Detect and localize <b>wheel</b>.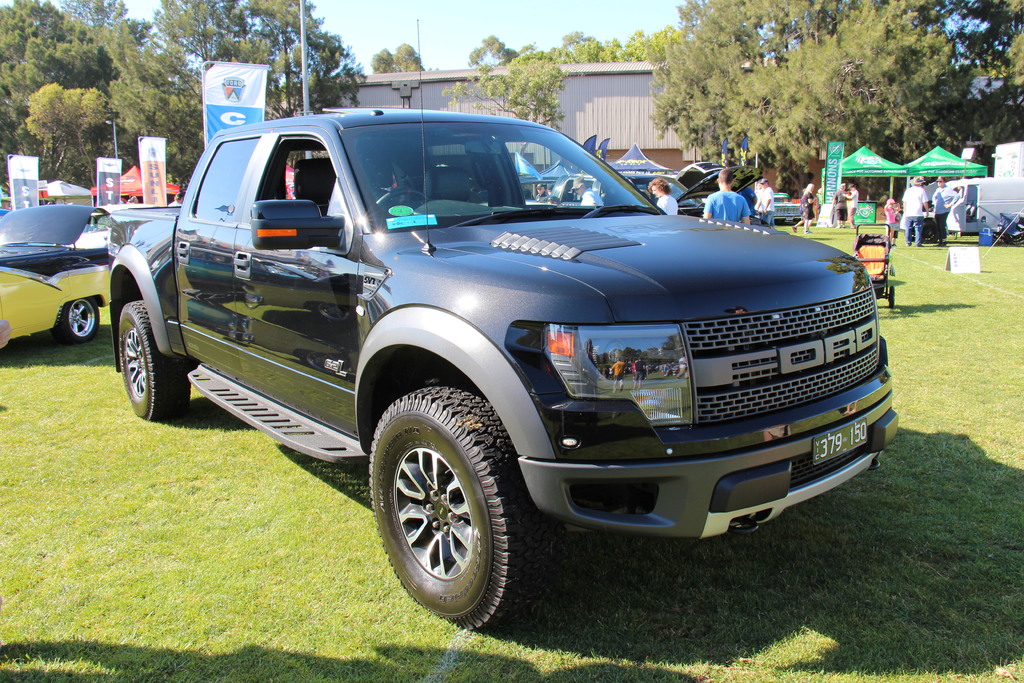
Localized at [1009, 220, 1023, 248].
